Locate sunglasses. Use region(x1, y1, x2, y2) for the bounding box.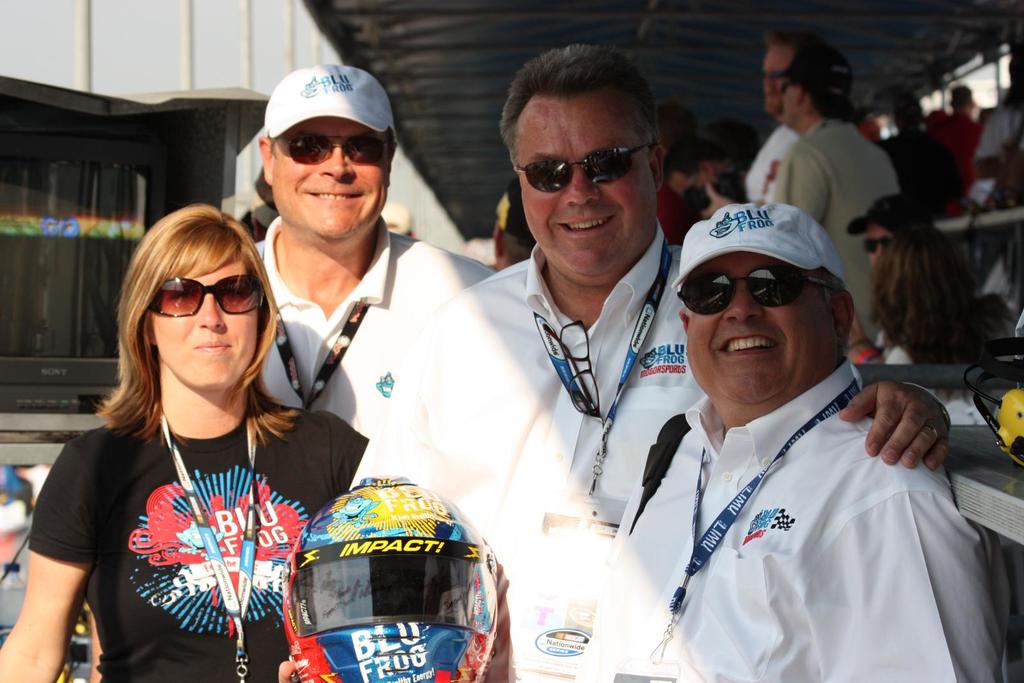
region(857, 229, 900, 259).
